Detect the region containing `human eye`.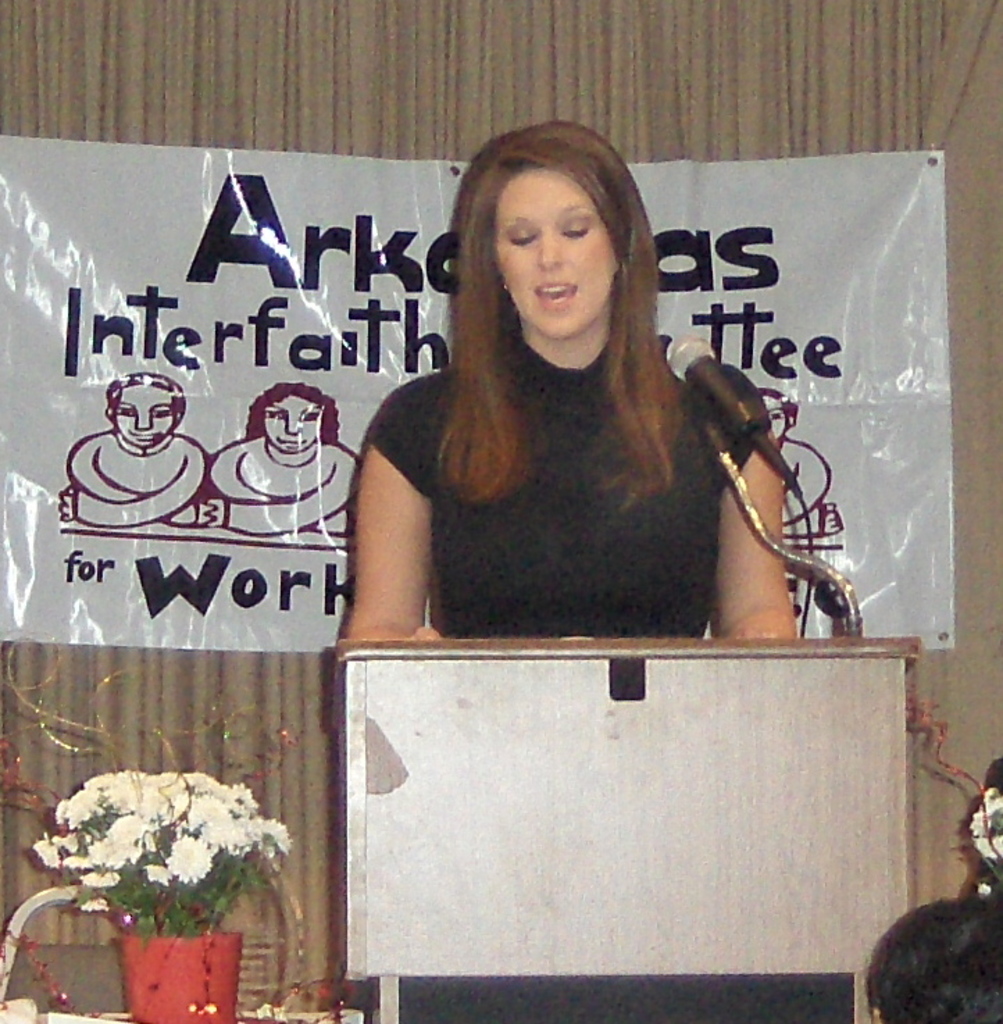
[x1=557, y1=221, x2=588, y2=242].
